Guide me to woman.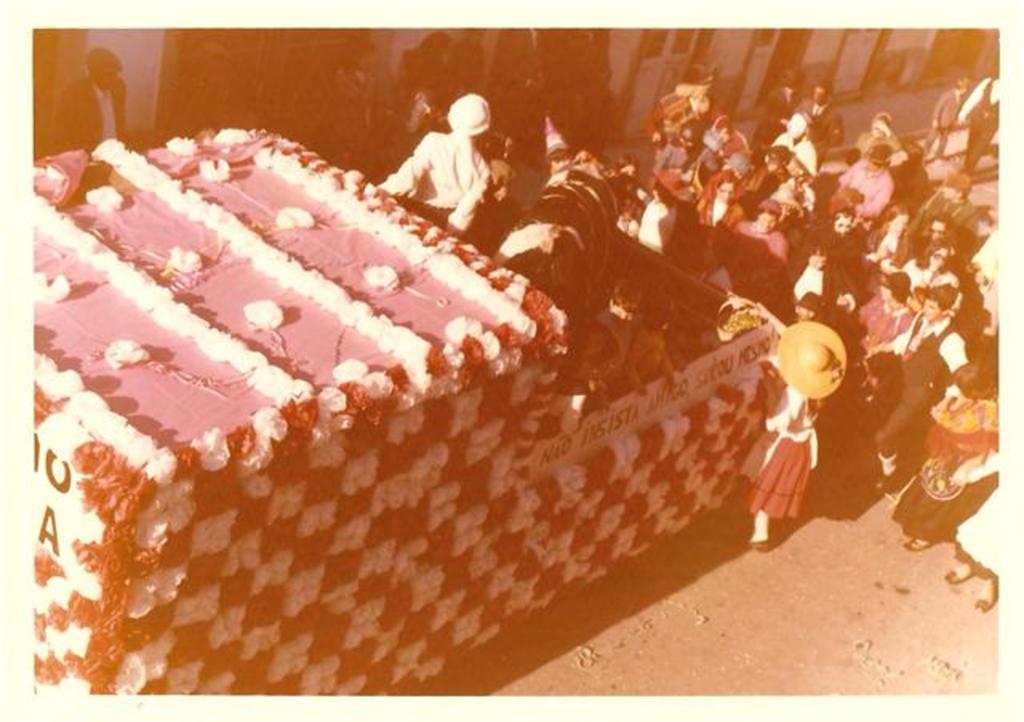
Guidance: detection(734, 323, 848, 552).
